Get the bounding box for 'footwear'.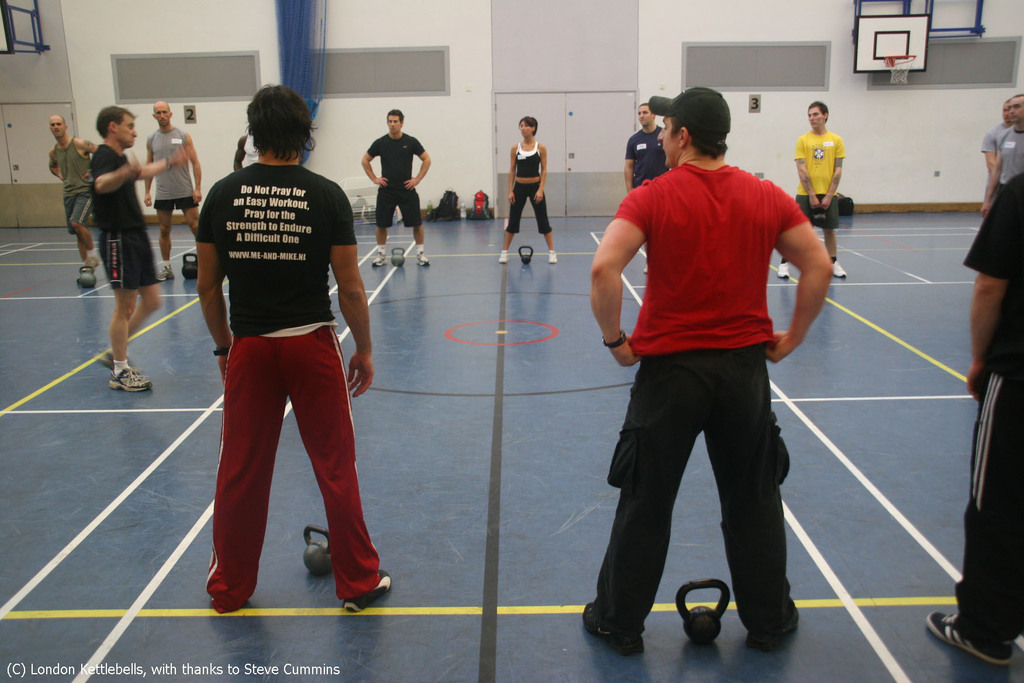
<bbox>341, 567, 395, 611</bbox>.
